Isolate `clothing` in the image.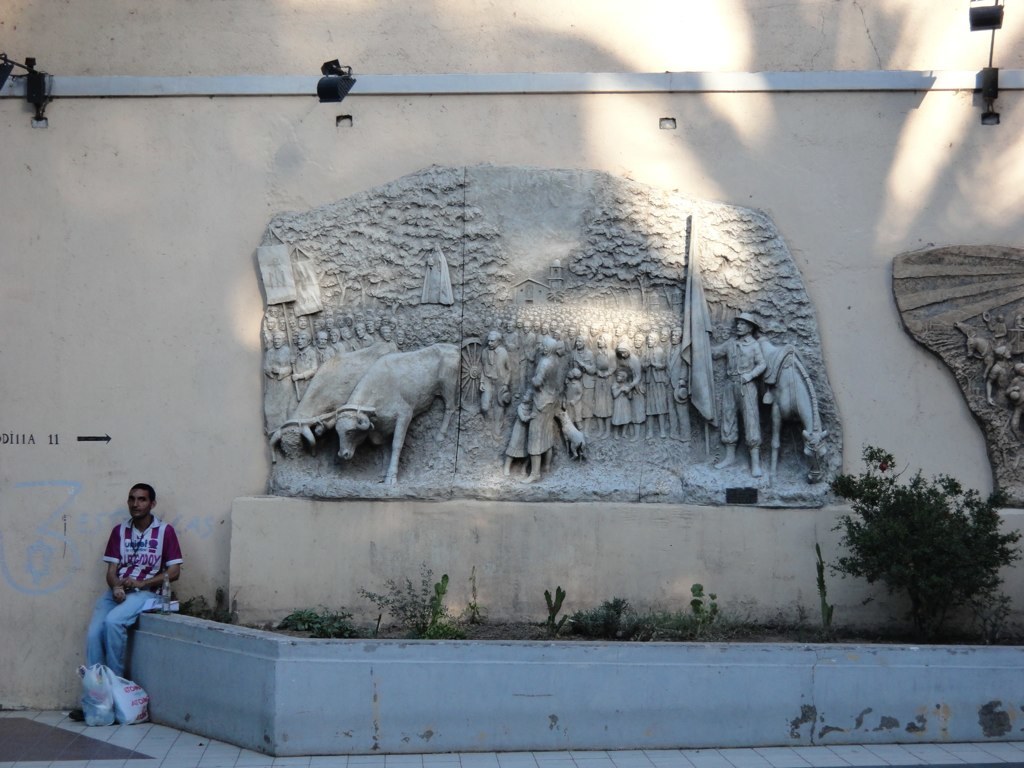
Isolated region: {"x1": 480, "y1": 346, "x2": 518, "y2": 406}.
